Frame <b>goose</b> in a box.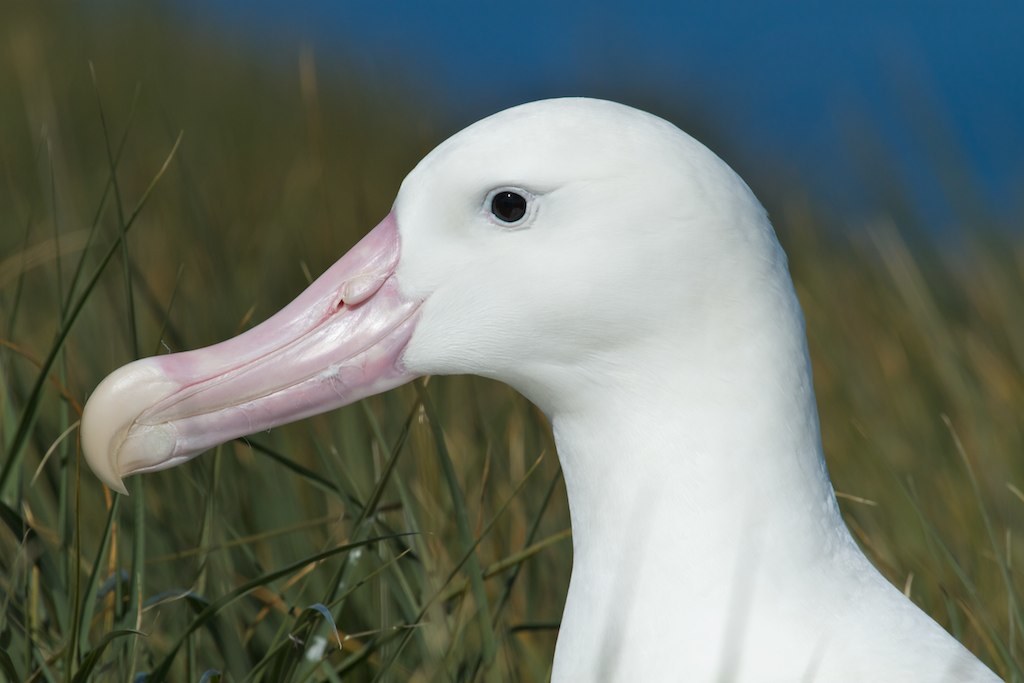
BBox(79, 97, 998, 682).
